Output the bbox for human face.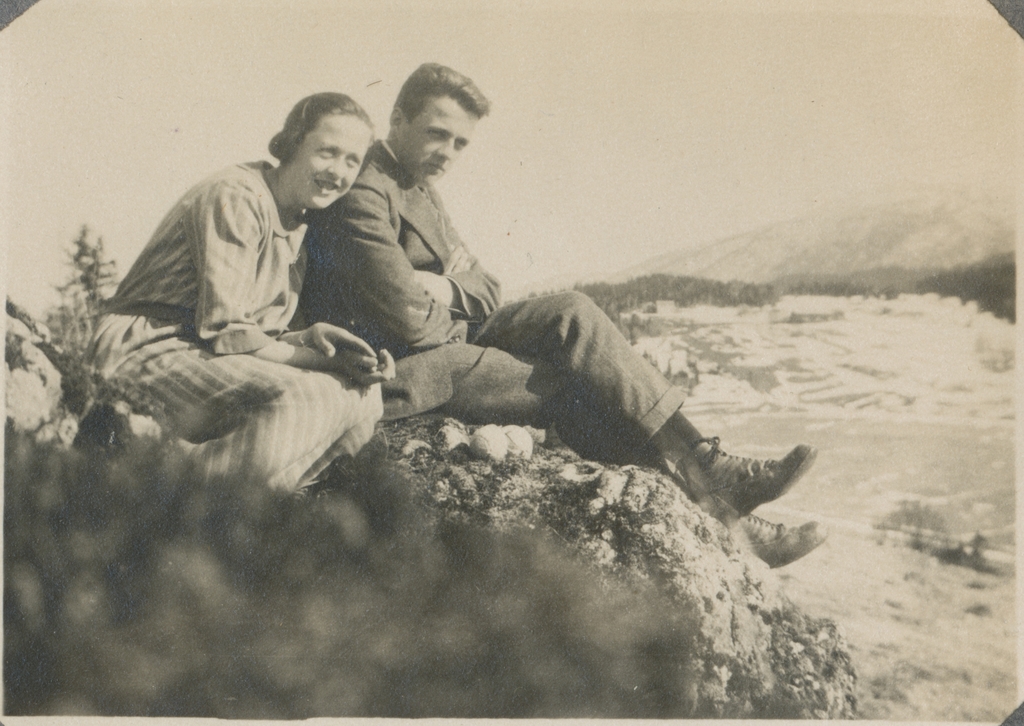
x1=398 y1=101 x2=476 y2=183.
